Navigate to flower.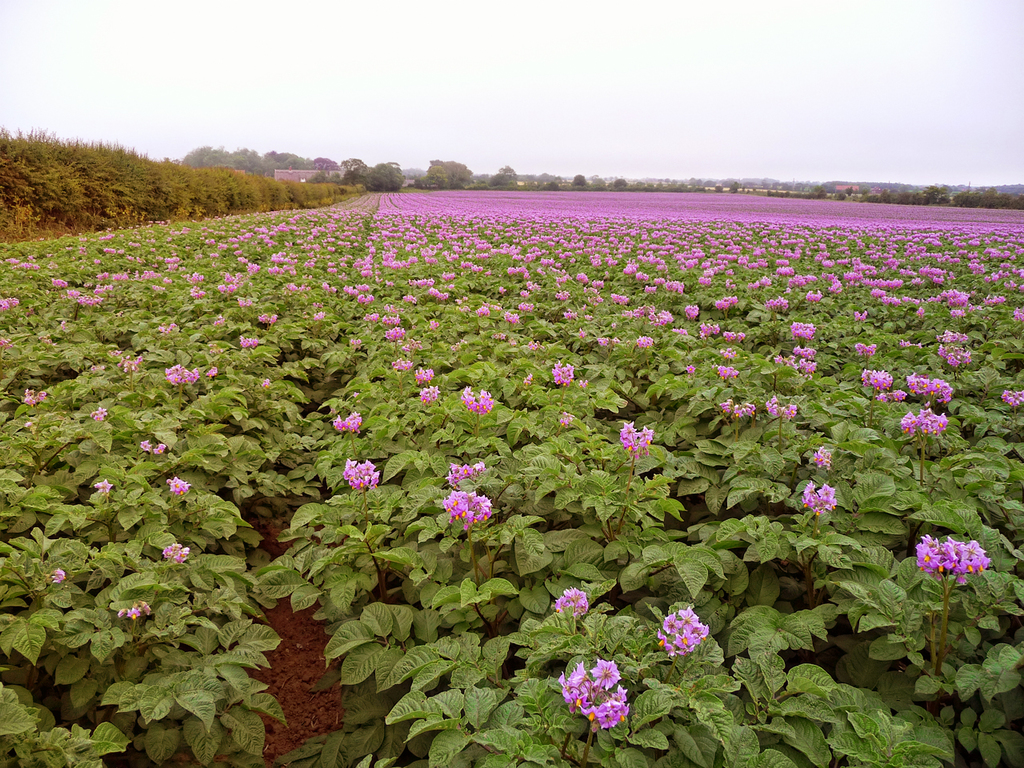
Navigation target: BBox(802, 480, 840, 518).
